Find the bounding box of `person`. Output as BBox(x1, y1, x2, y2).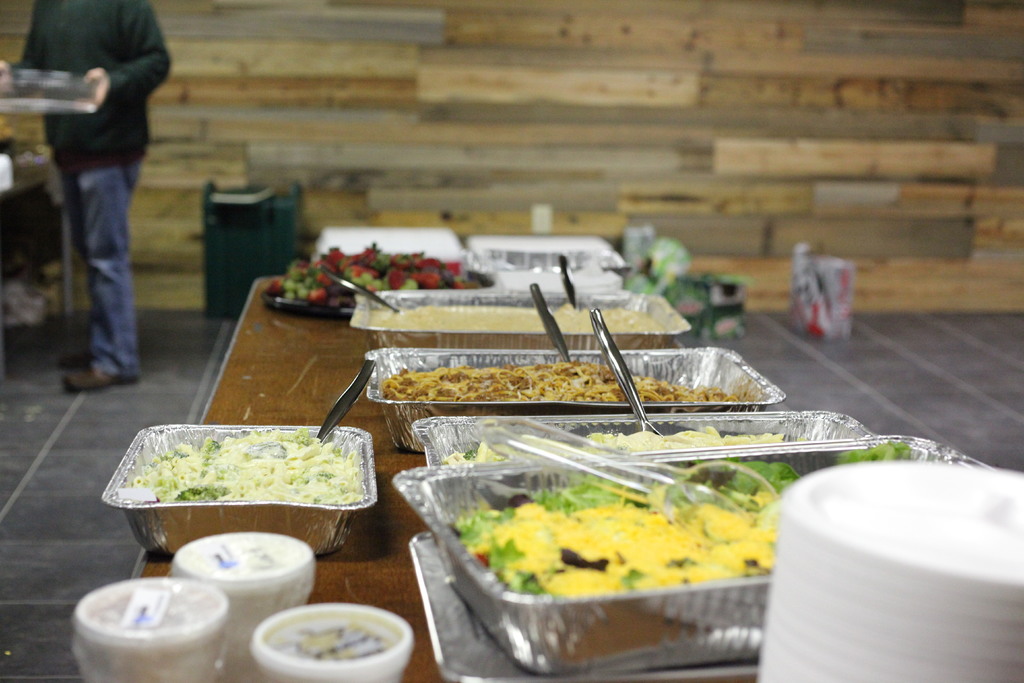
BBox(0, 0, 173, 391).
